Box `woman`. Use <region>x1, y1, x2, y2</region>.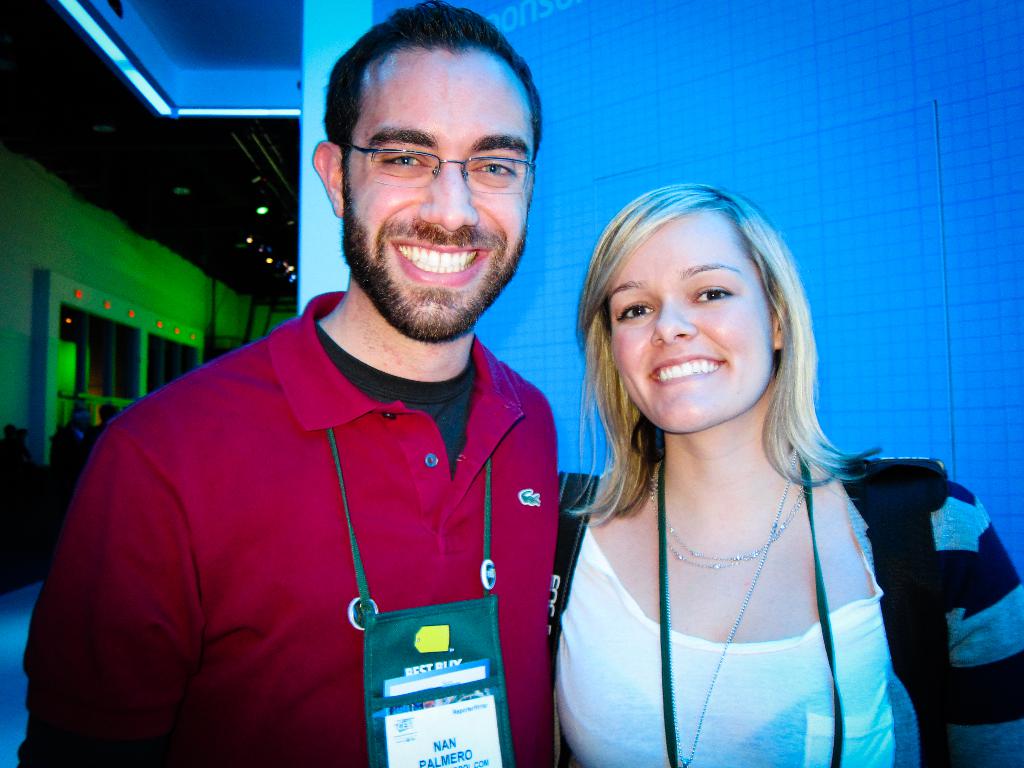
<region>550, 184, 1023, 767</region>.
